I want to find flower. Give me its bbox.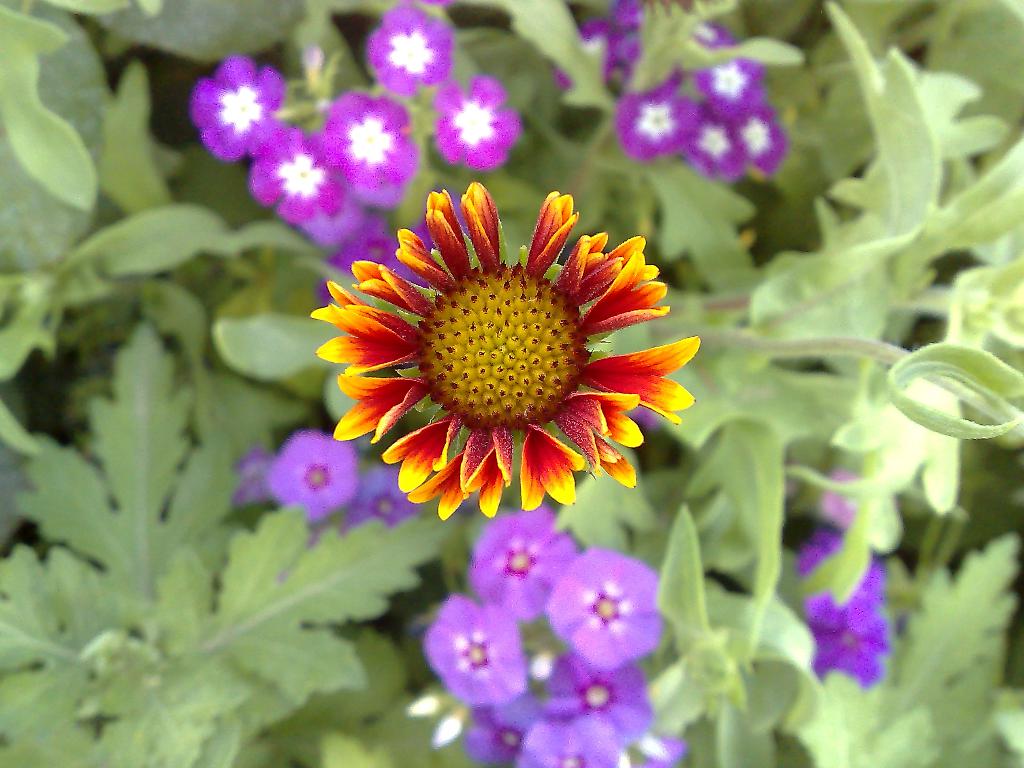
crop(364, 3, 453, 98).
